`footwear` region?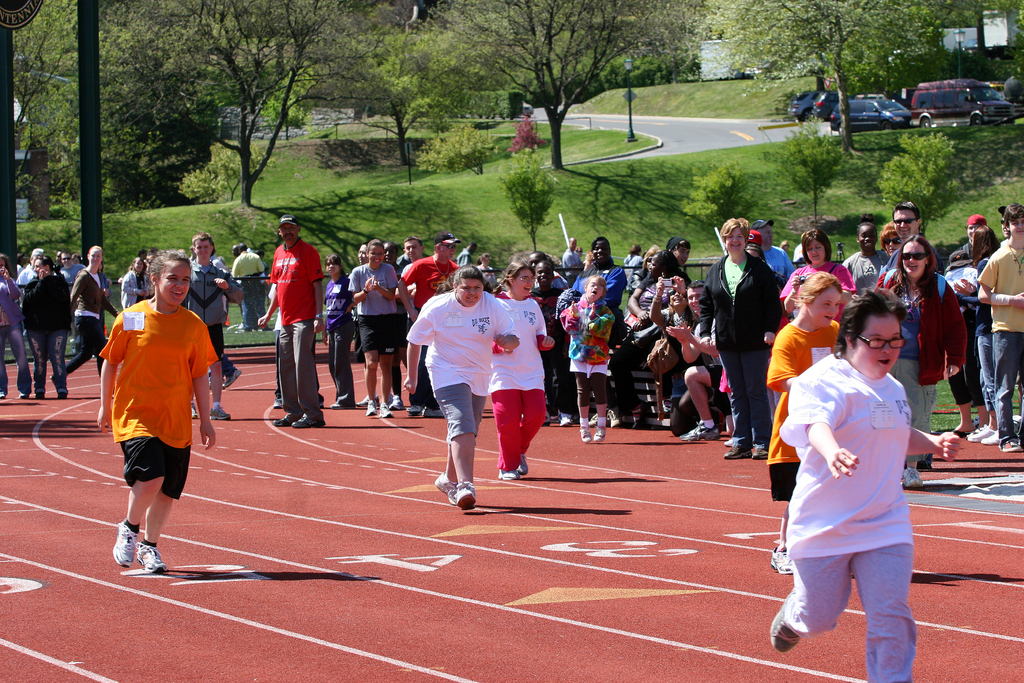
[left=379, top=400, right=392, bottom=418]
